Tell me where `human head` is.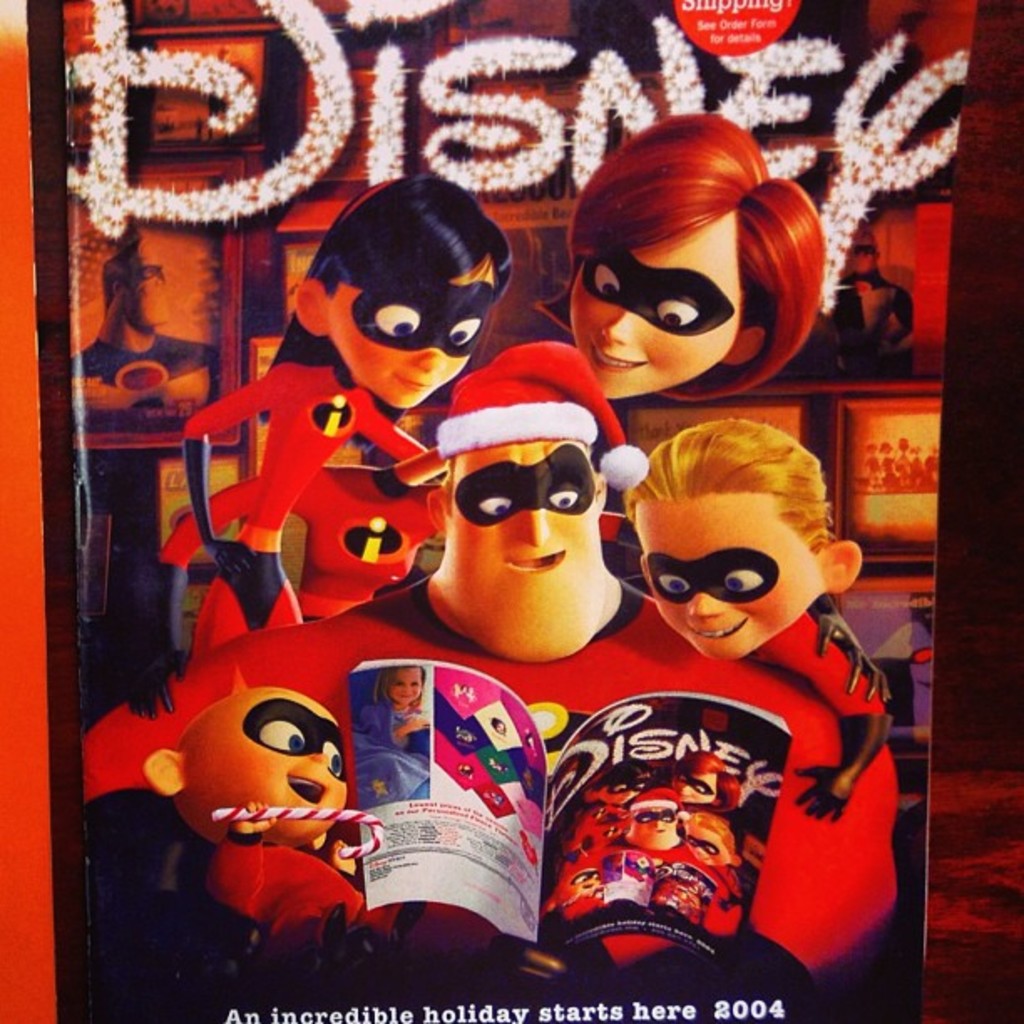
`human head` is at detection(559, 810, 611, 875).
